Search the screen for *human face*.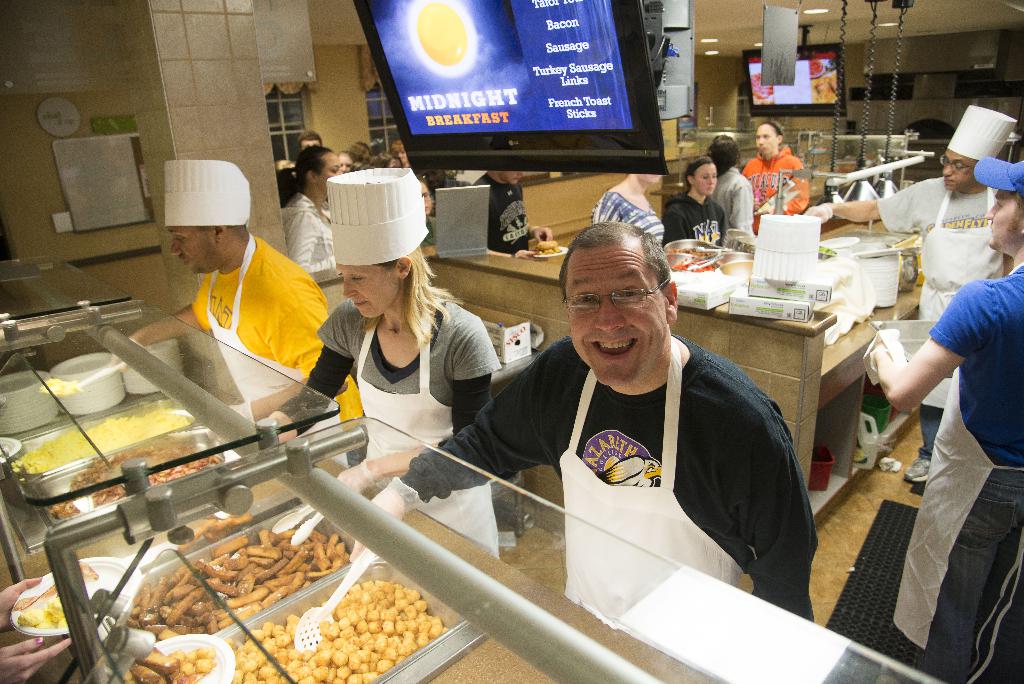
Found at bbox=(982, 190, 1018, 255).
